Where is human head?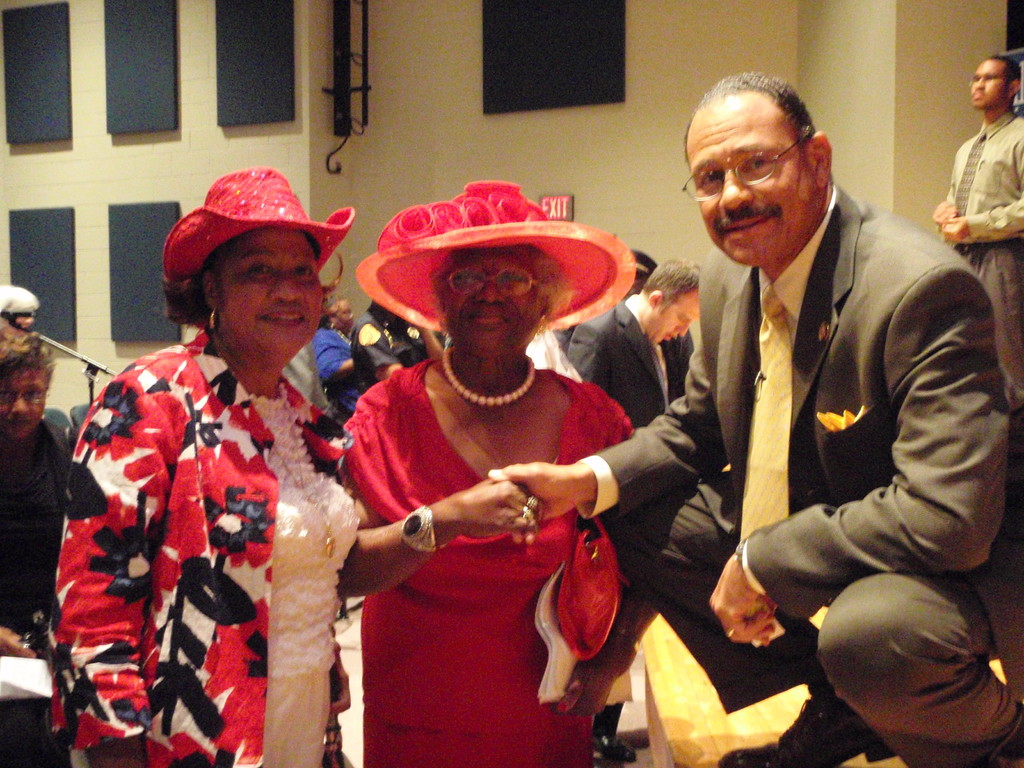
(149,163,347,375).
